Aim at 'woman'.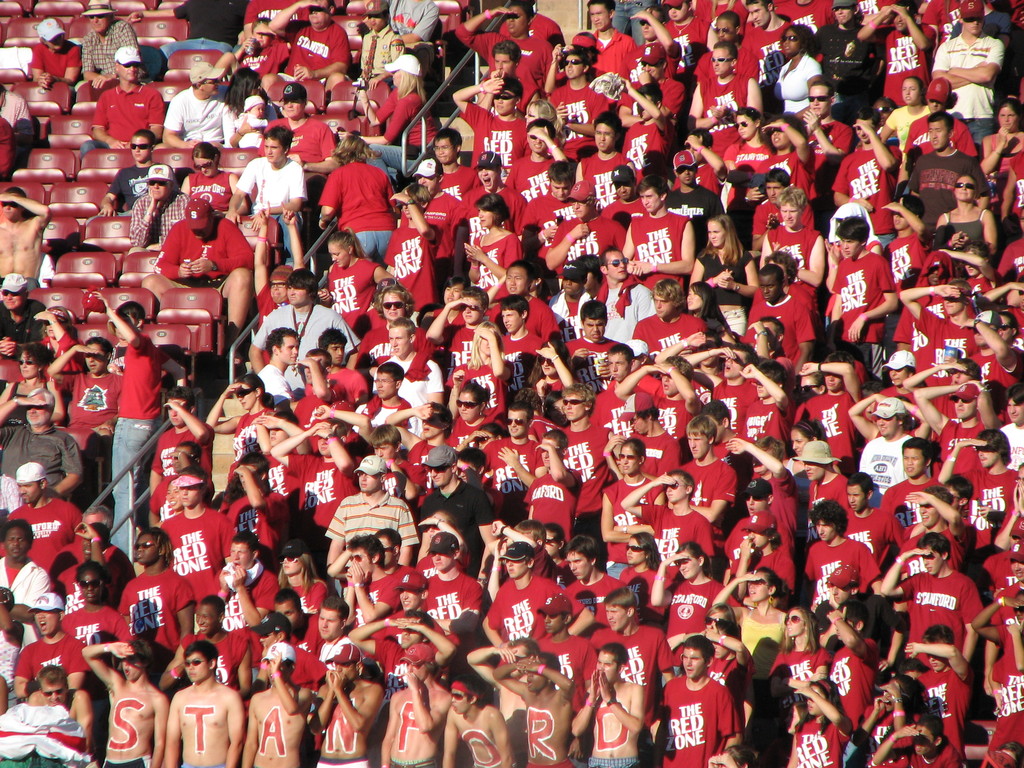
Aimed at 33, 297, 84, 379.
